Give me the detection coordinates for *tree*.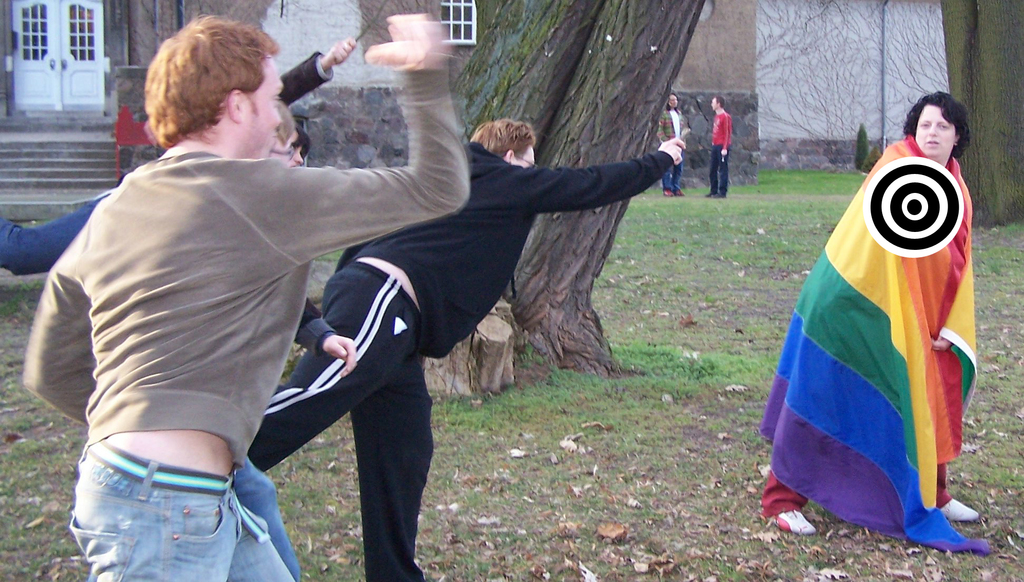
[436, 0, 706, 391].
